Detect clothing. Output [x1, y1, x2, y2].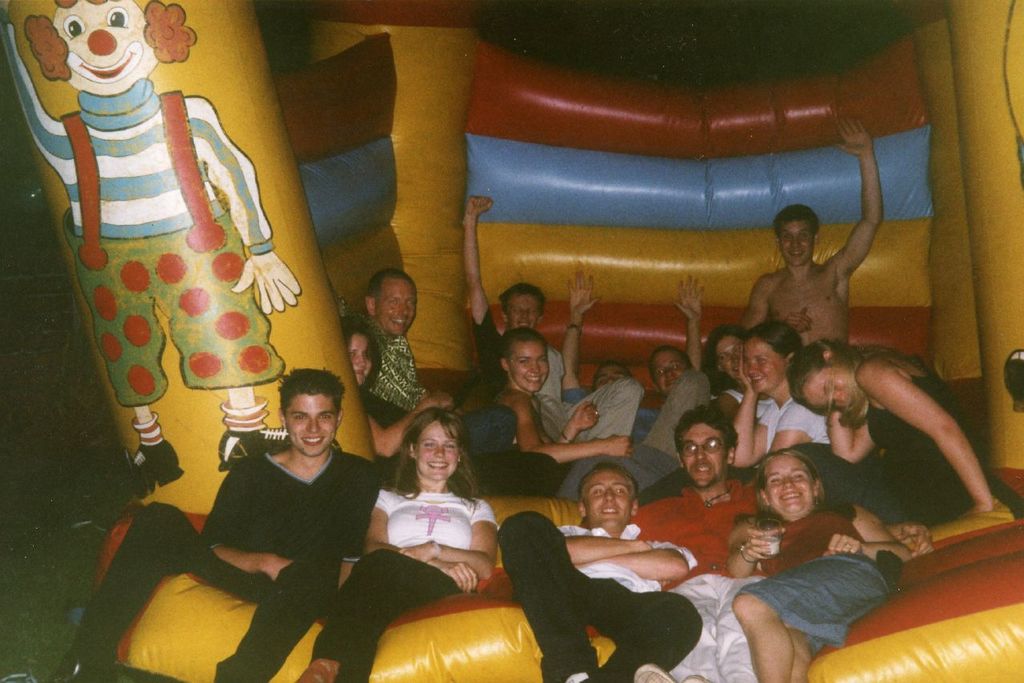
[66, 439, 383, 681].
